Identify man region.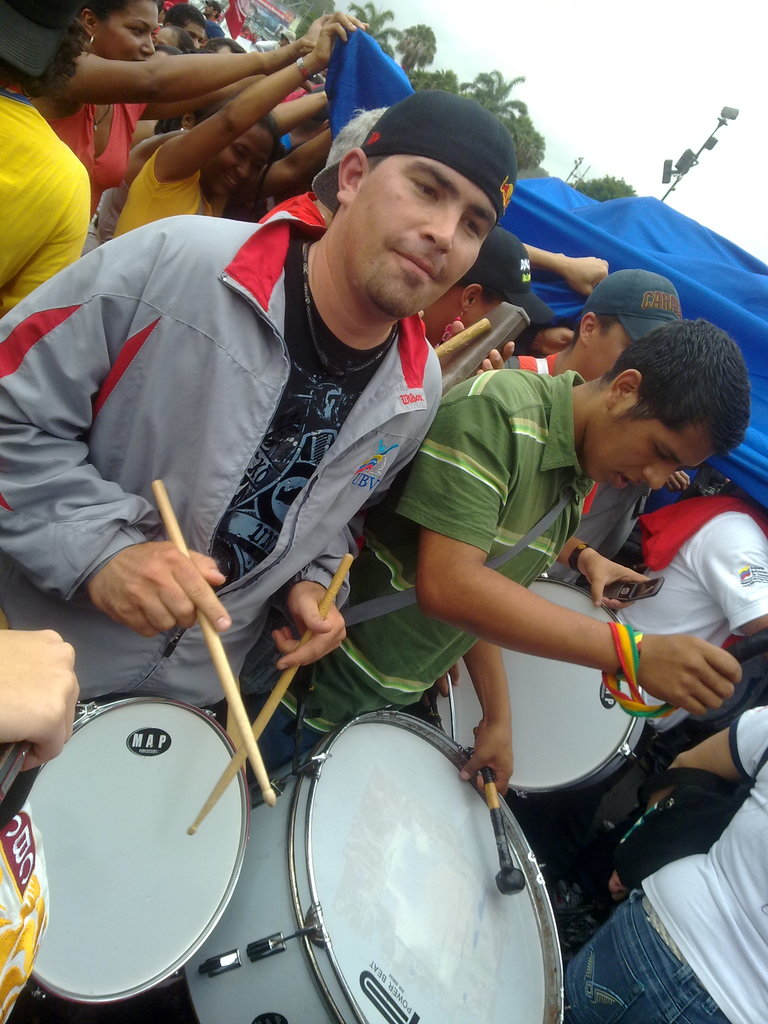
Region: (211, 314, 753, 787).
